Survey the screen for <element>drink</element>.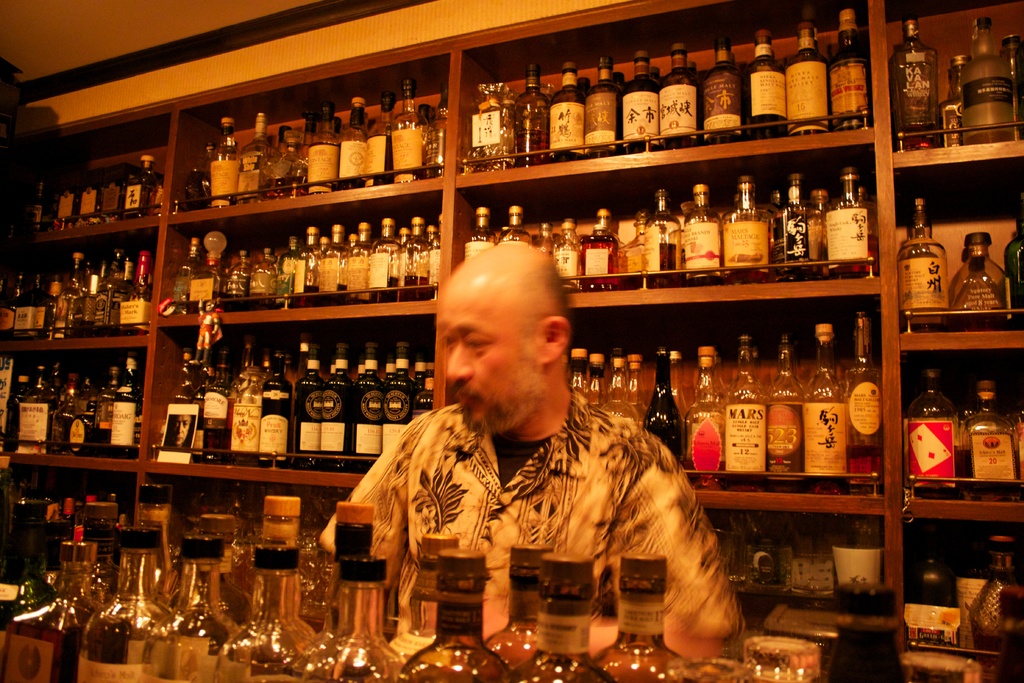
Survey found: Rect(335, 95, 365, 188).
